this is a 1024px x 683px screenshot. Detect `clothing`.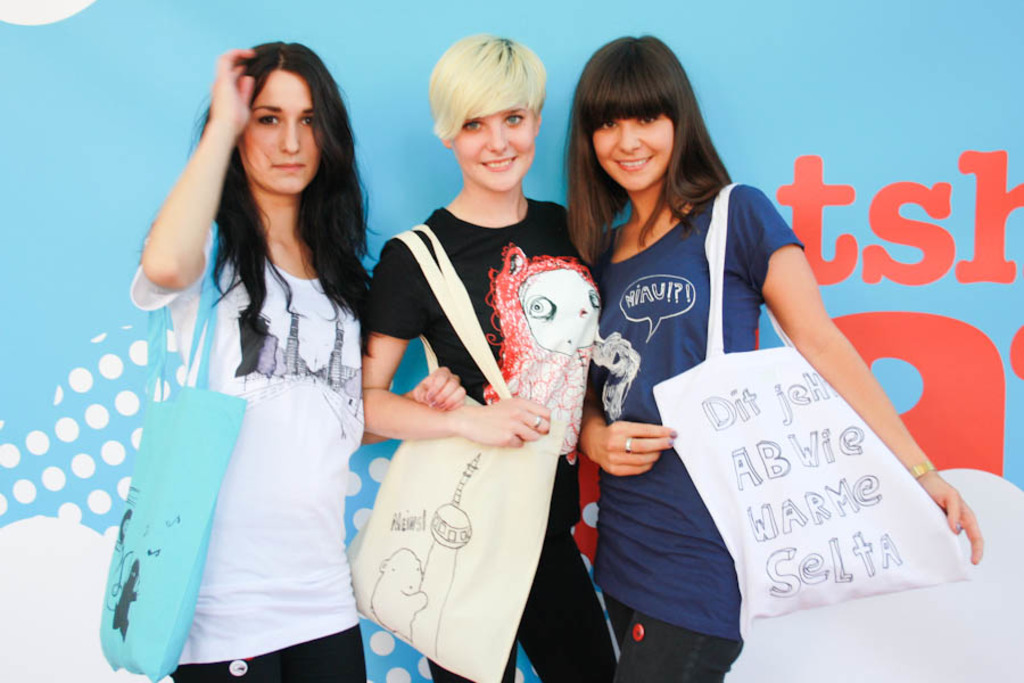
(x1=584, y1=178, x2=811, y2=682).
